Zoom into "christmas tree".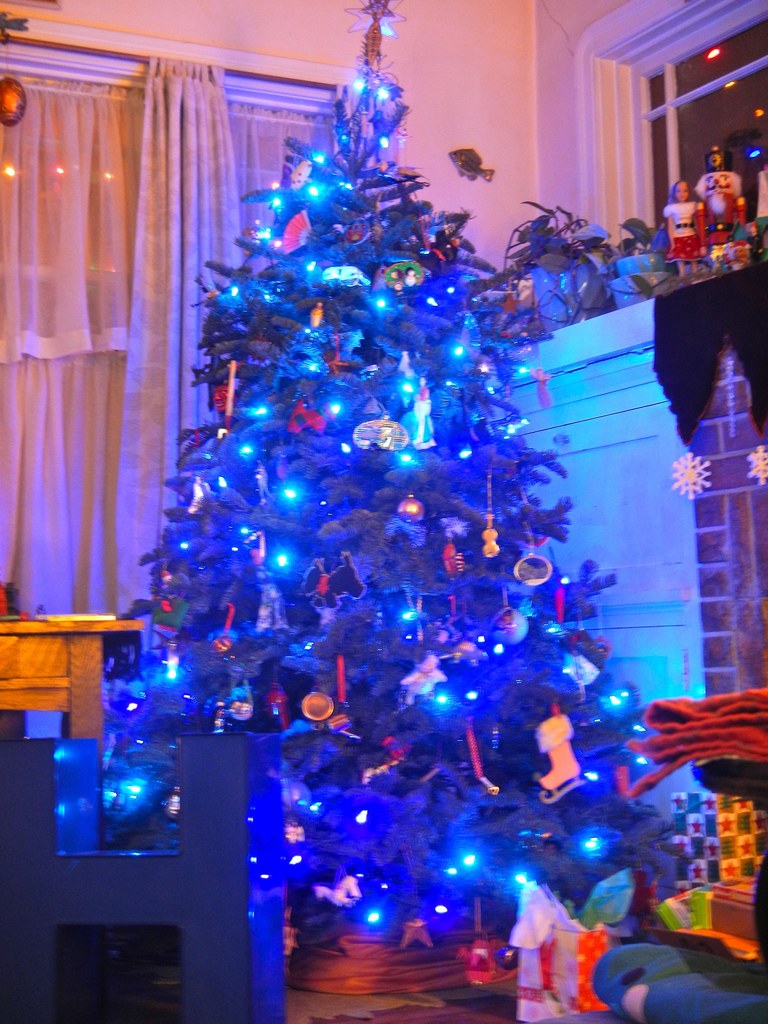
Zoom target: pyautogui.locateOnScreen(90, 0, 688, 940).
